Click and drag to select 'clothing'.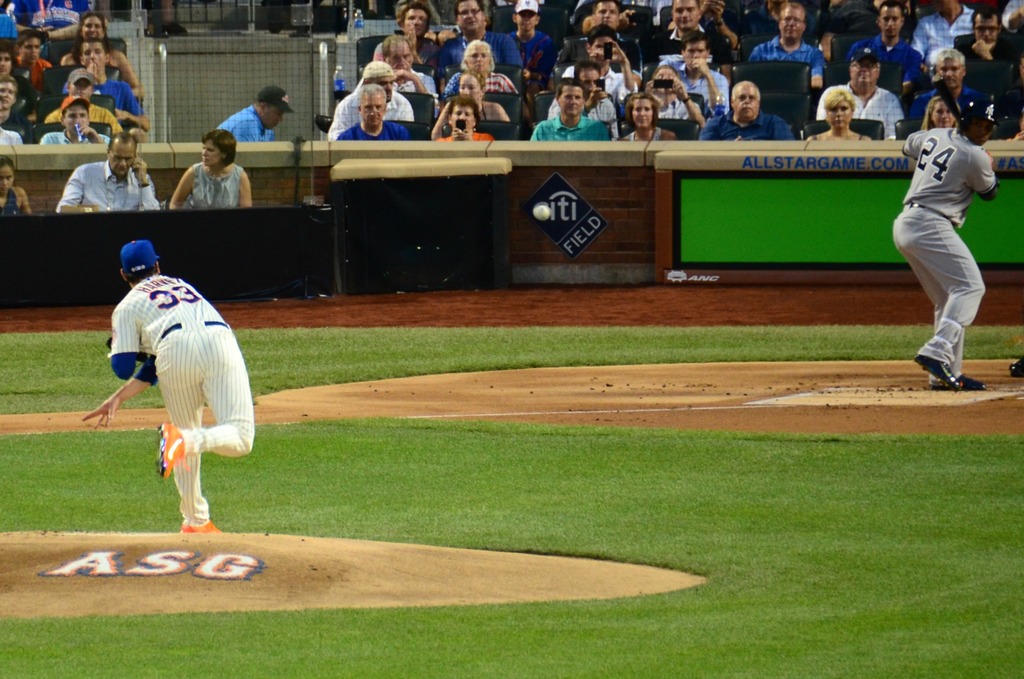
Selection: {"x1": 42, "y1": 104, "x2": 119, "y2": 131}.
